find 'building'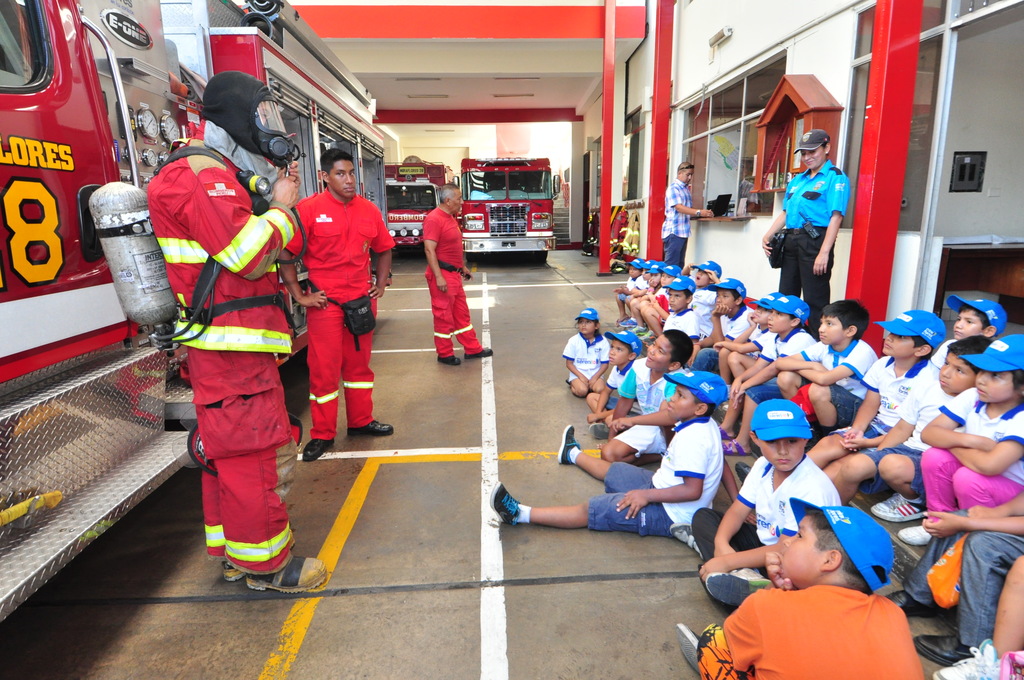
<region>0, 0, 1023, 679</region>
